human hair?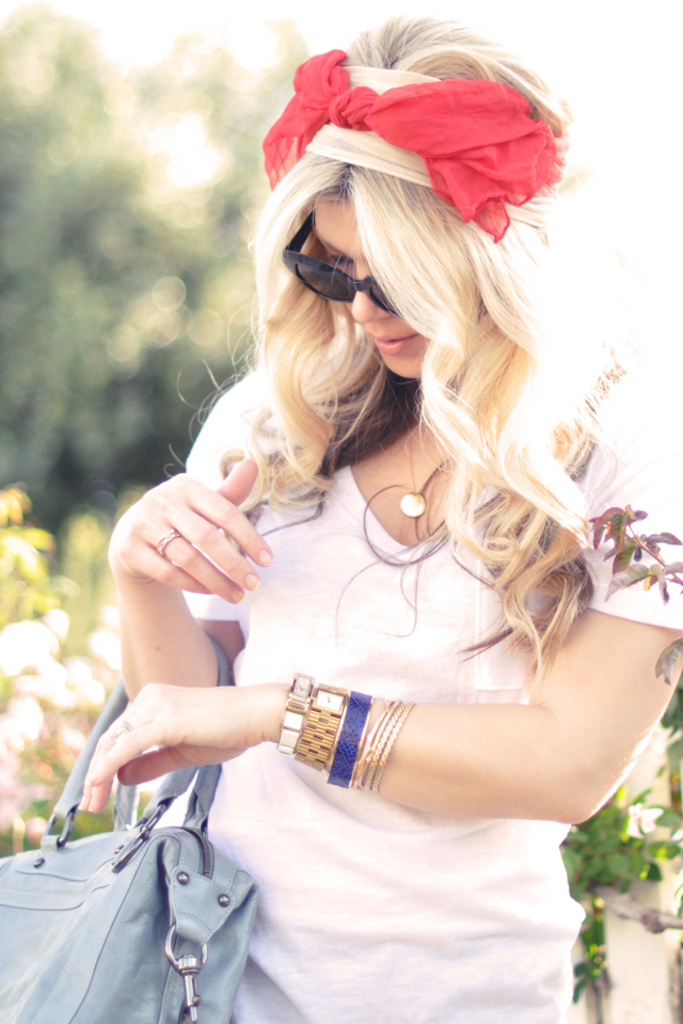
206 4 651 688
